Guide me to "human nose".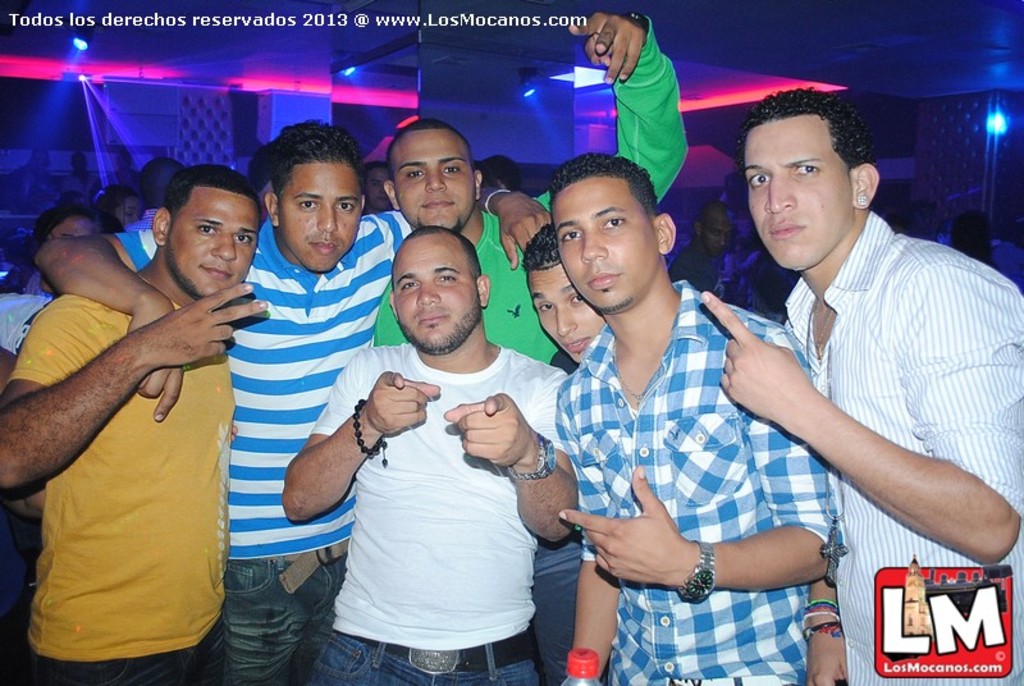
Guidance: (425, 164, 448, 193).
